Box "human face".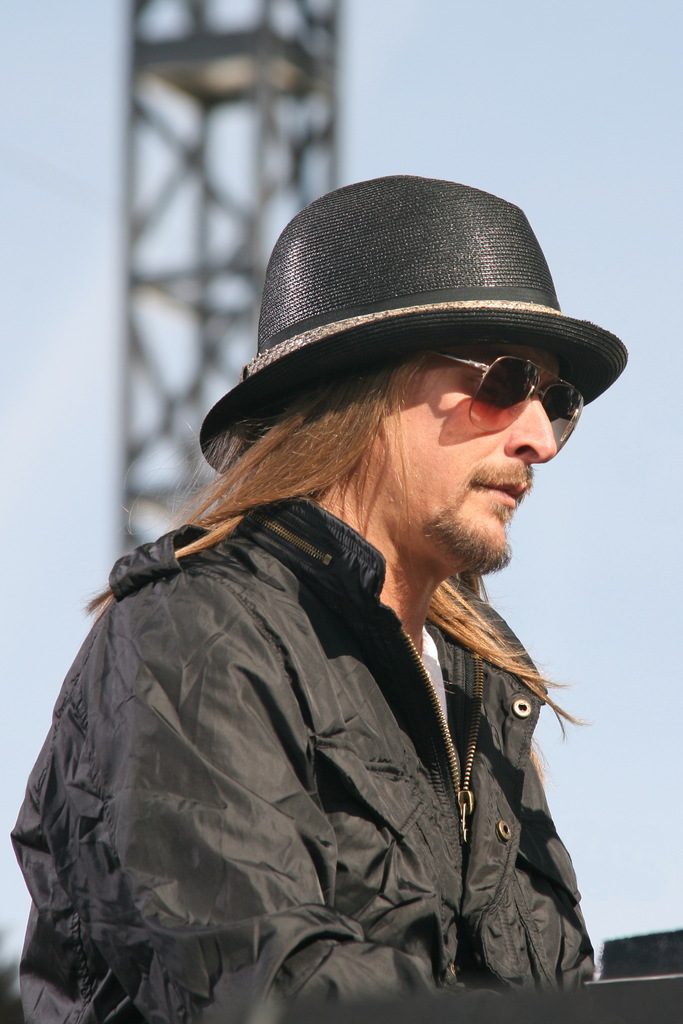
(left=371, top=342, right=557, bottom=563).
